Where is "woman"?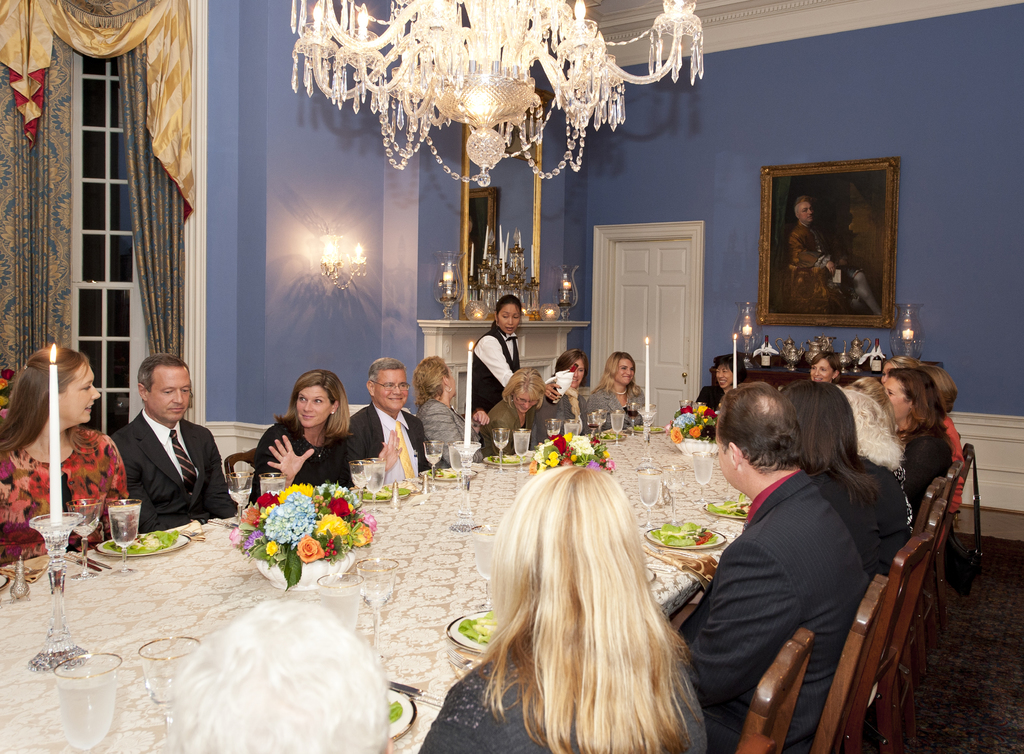
left=412, top=355, right=484, bottom=465.
